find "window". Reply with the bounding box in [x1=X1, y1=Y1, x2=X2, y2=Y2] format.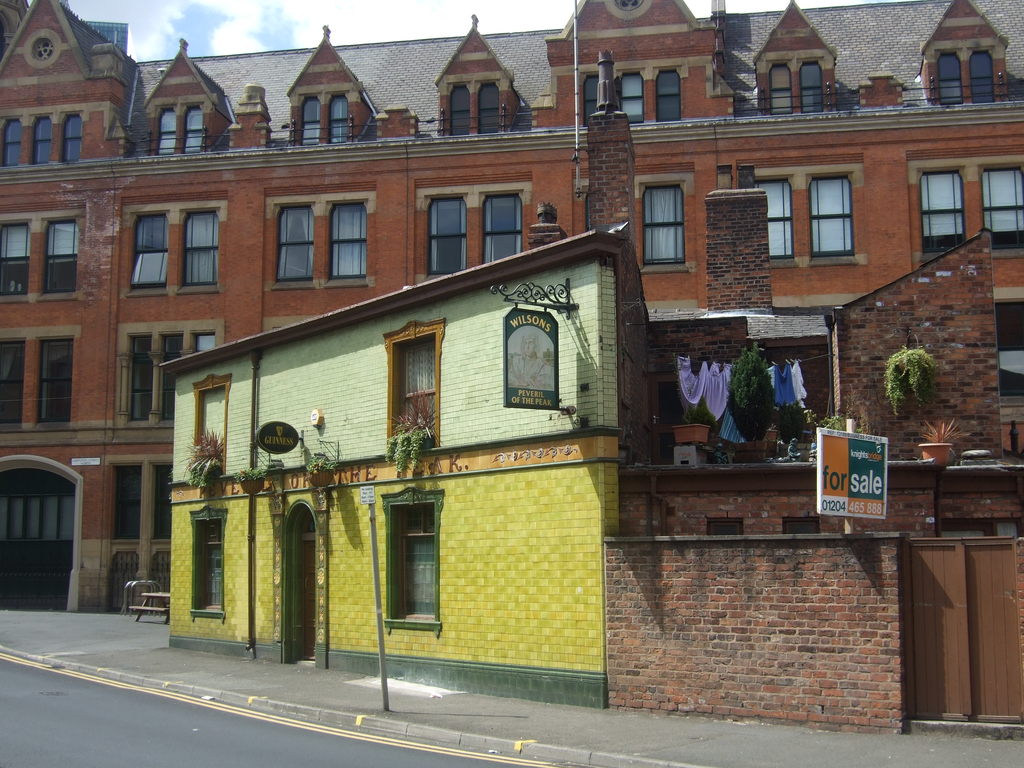
[x1=5, y1=120, x2=20, y2=162].
